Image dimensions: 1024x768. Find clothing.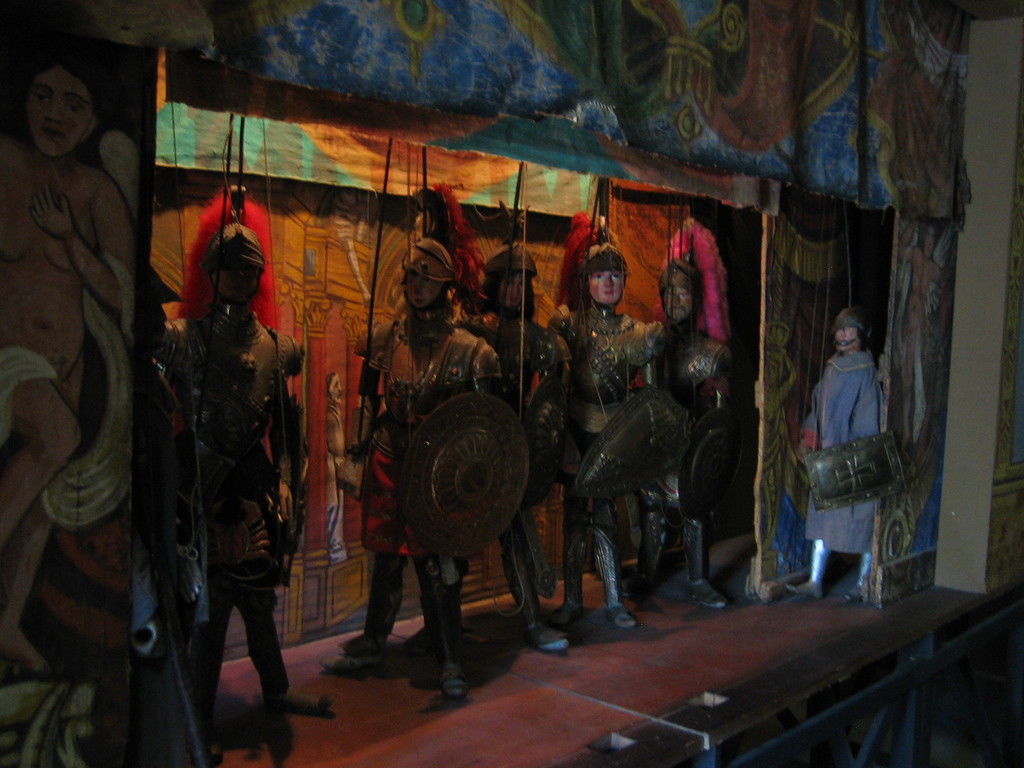
rect(156, 298, 304, 614).
